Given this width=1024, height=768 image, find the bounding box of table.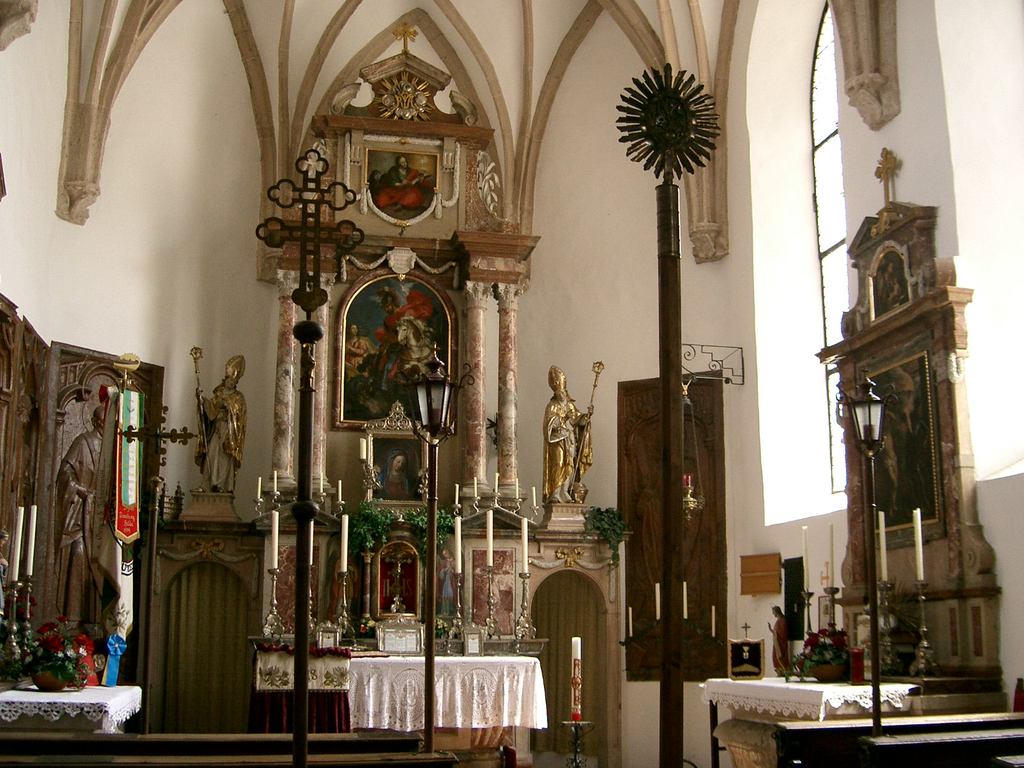
bbox(4, 664, 137, 764).
